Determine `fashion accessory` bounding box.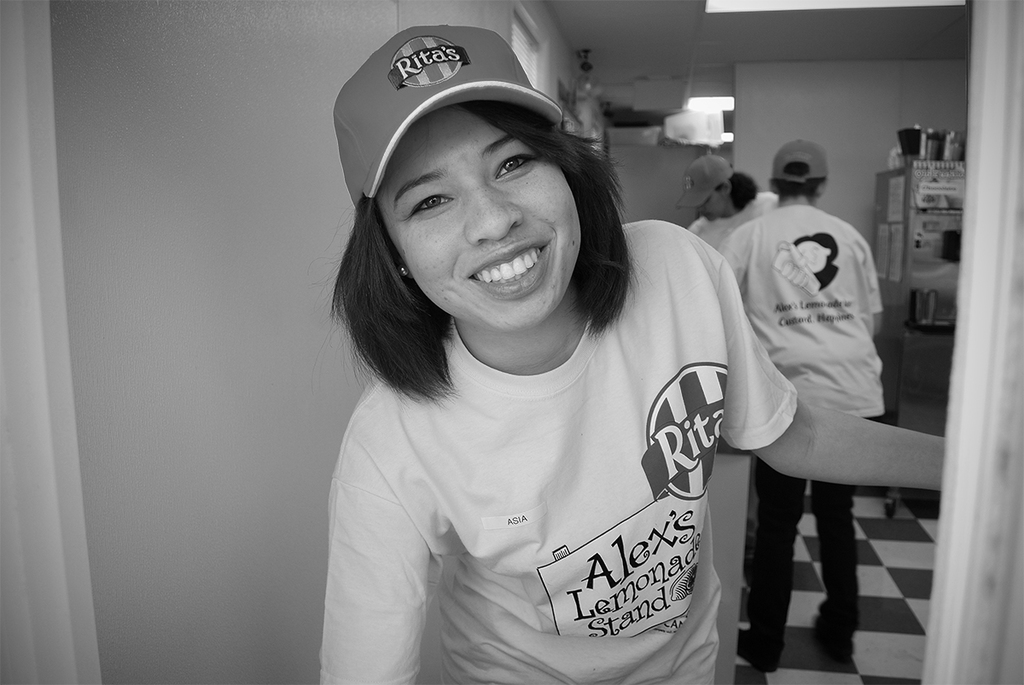
Determined: {"left": 398, "top": 260, "right": 412, "bottom": 278}.
